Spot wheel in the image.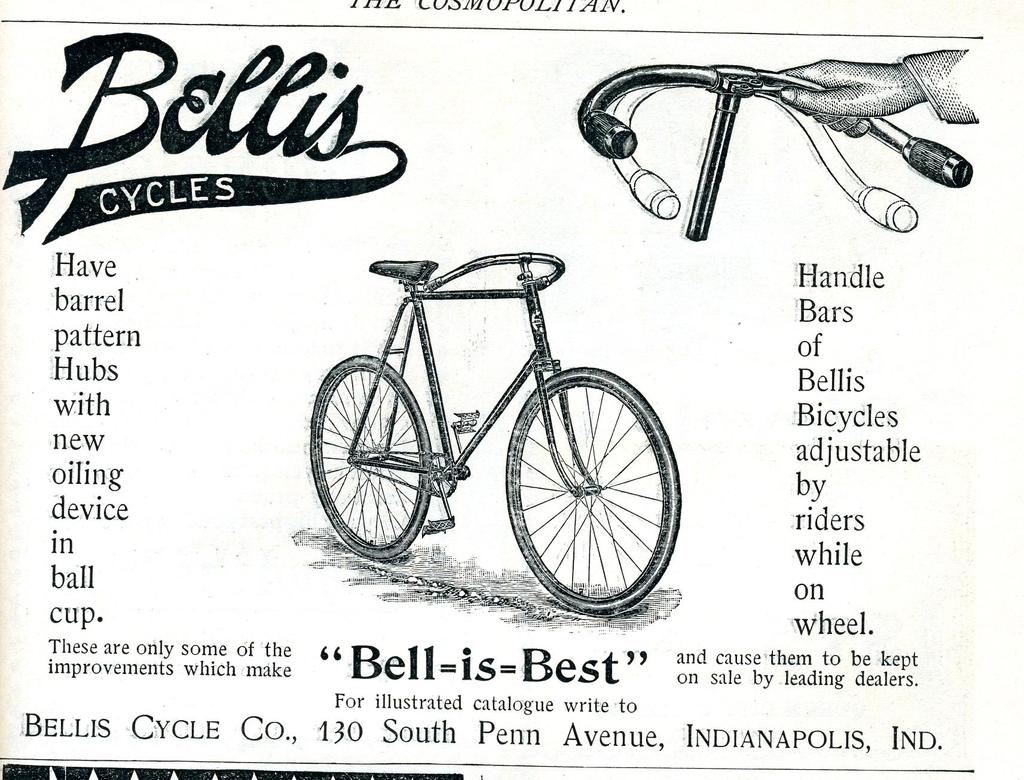
wheel found at <box>499,361,673,606</box>.
